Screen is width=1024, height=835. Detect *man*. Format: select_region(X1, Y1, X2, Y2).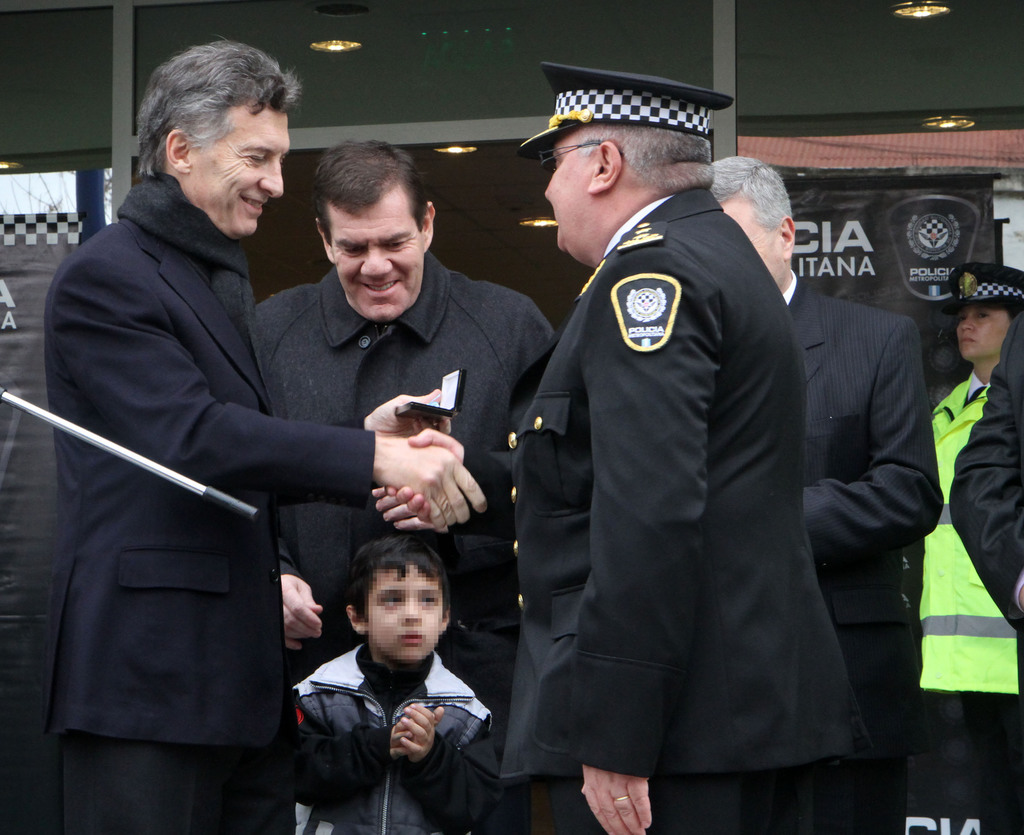
select_region(35, 40, 486, 834).
